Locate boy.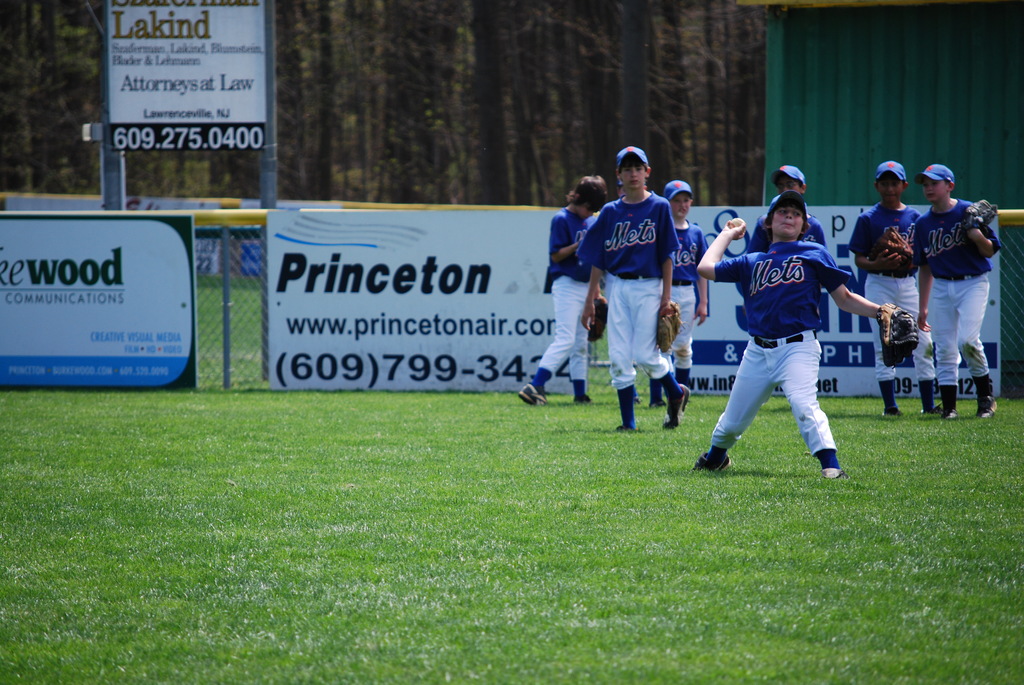
Bounding box: 677 191 866 487.
